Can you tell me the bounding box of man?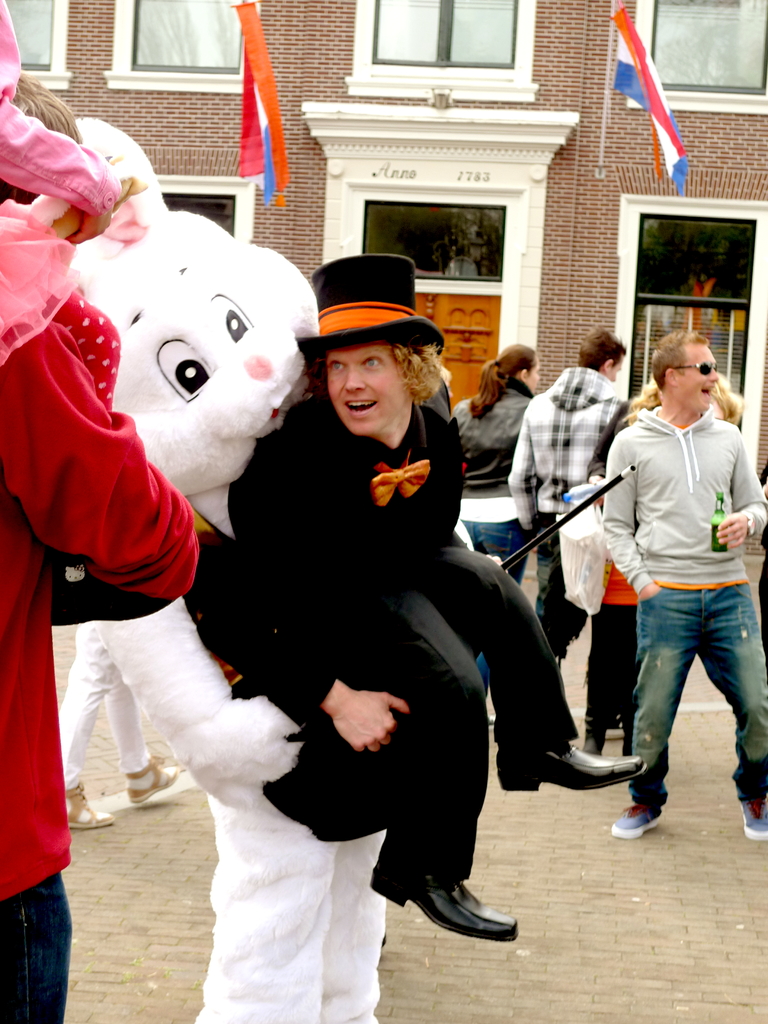
224 250 650 949.
